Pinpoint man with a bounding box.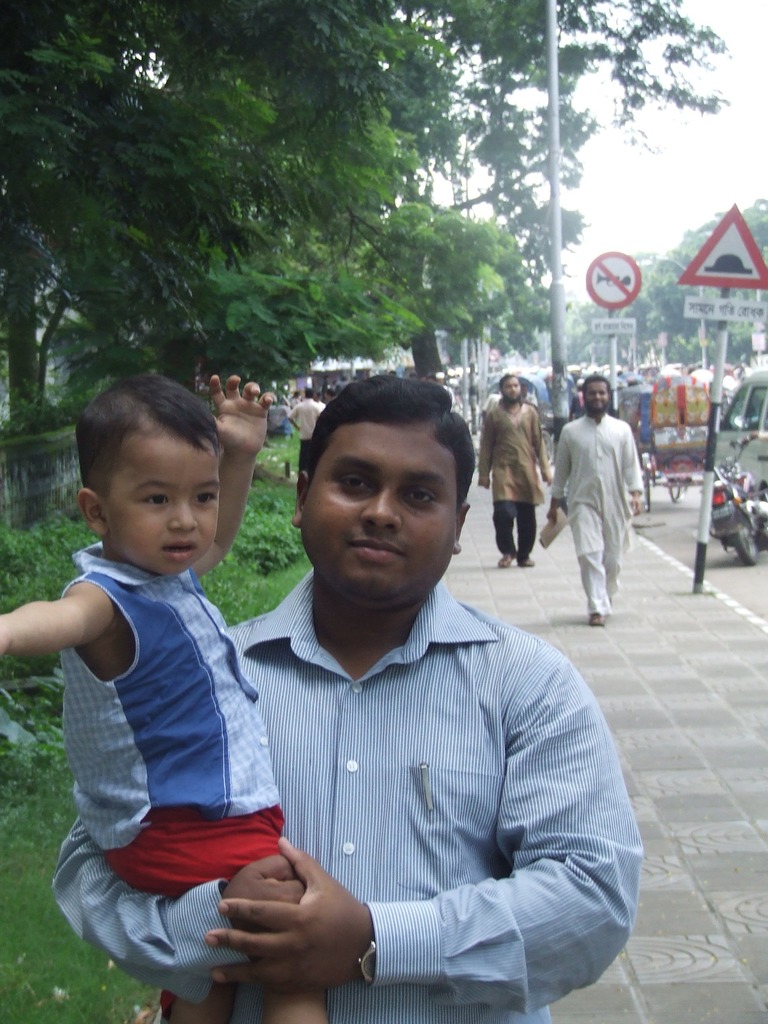
Rect(324, 373, 333, 385).
